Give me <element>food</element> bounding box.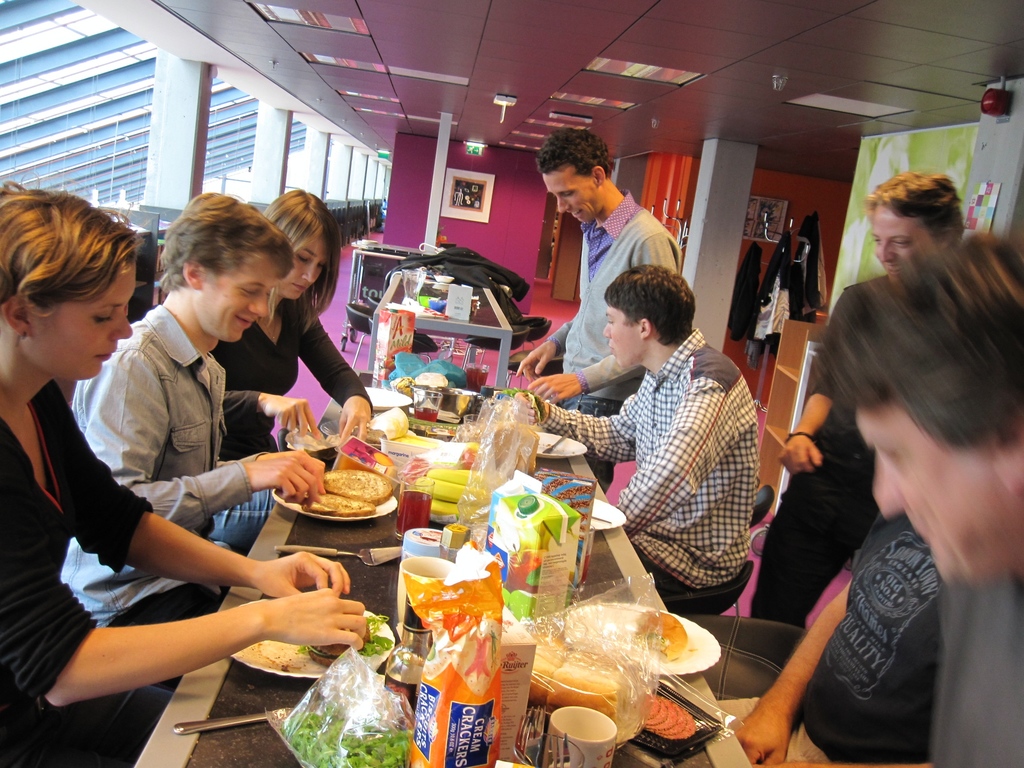
<bbox>323, 460, 388, 504</bbox>.
